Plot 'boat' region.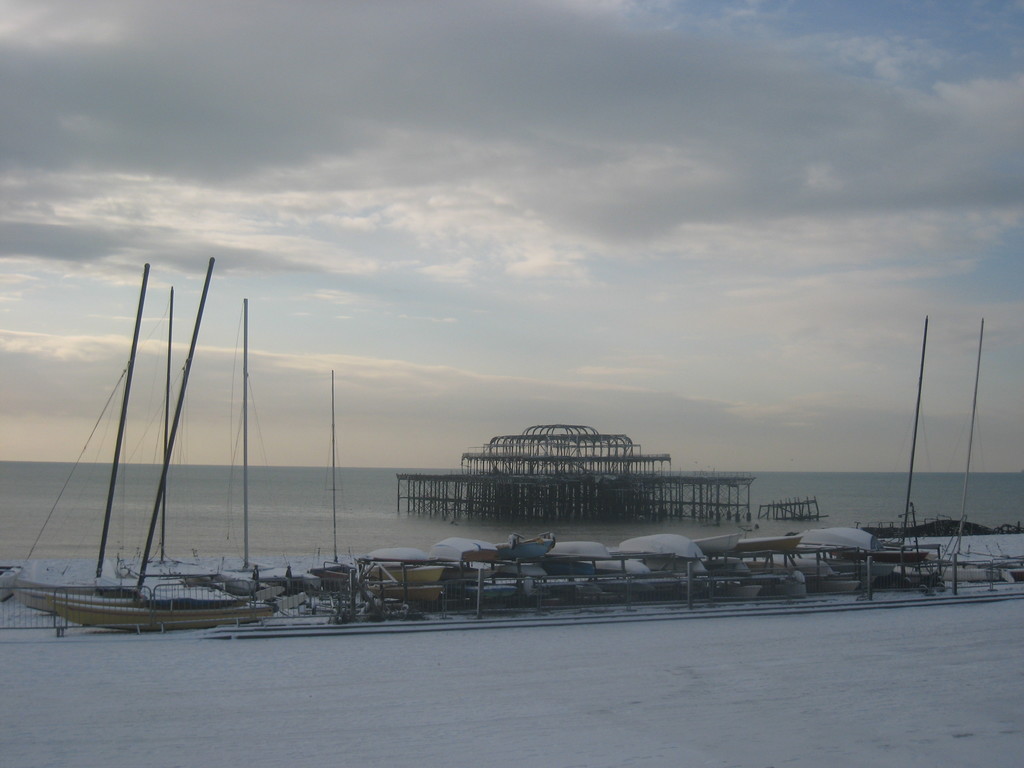
Plotted at <box>314,372,365,573</box>.
